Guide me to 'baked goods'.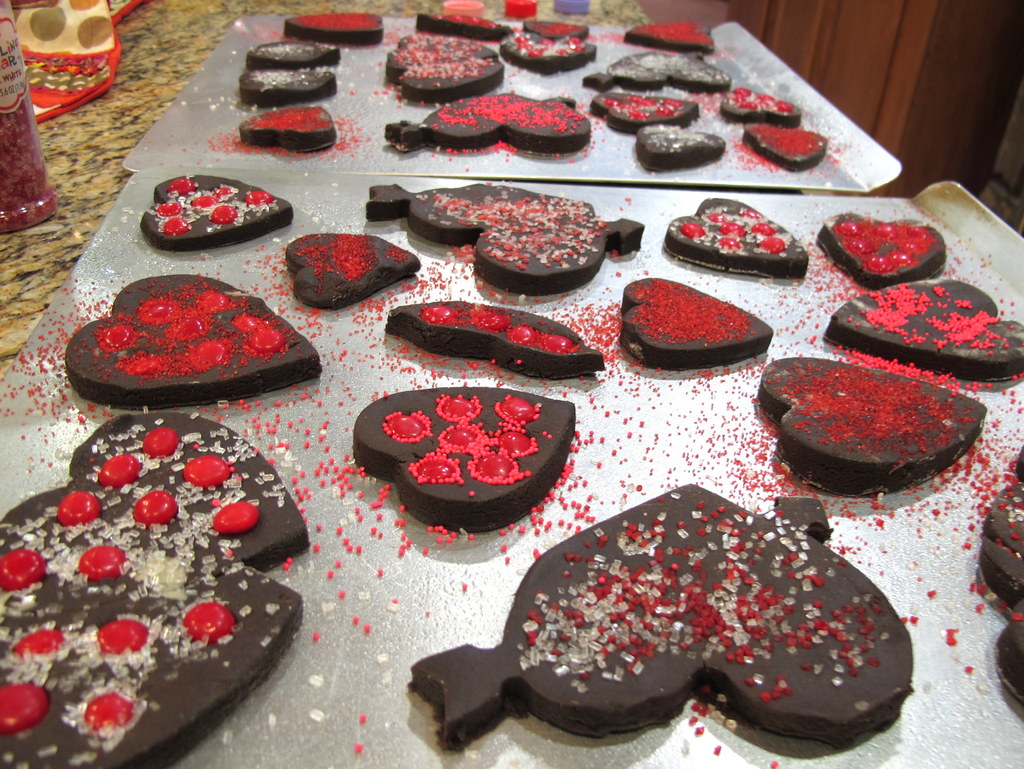
Guidance: select_region(381, 30, 510, 108).
